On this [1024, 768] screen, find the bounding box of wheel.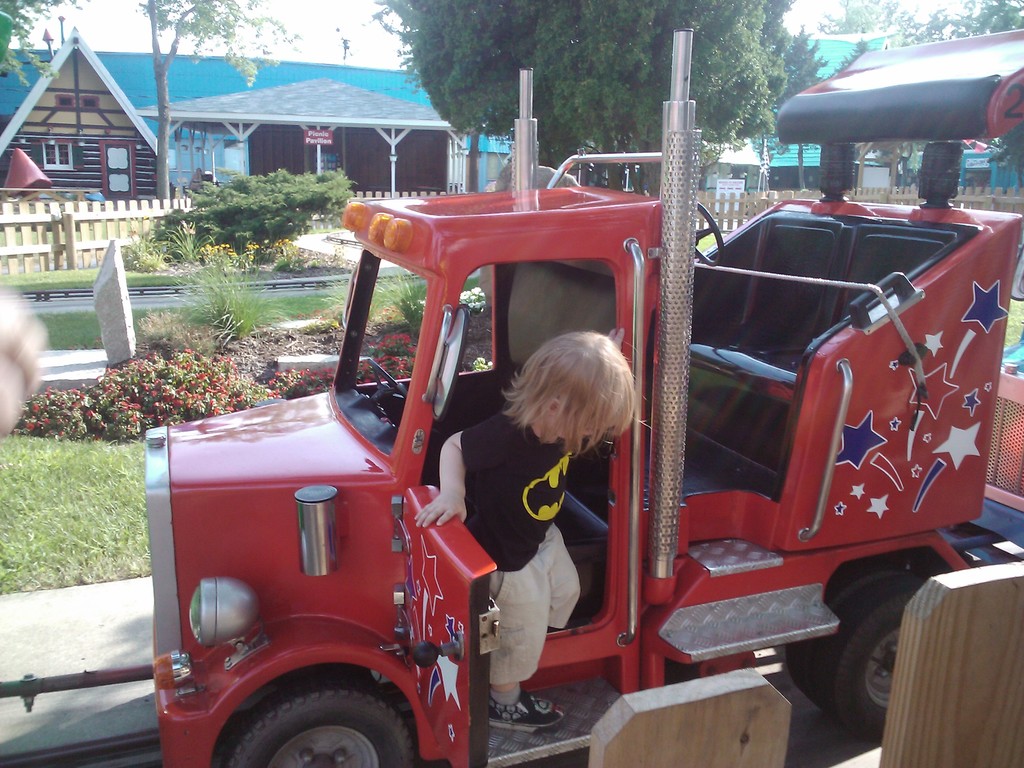
Bounding box: locate(697, 200, 724, 274).
